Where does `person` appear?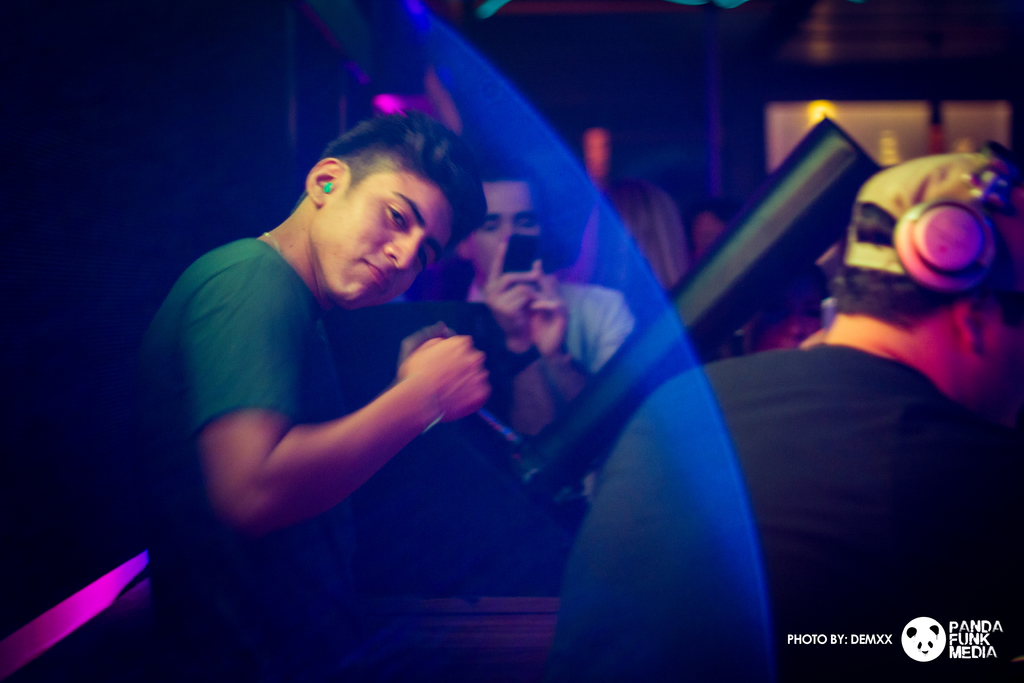
Appears at pyautogui.locateOnScreen(118, 104, 491, 682).
